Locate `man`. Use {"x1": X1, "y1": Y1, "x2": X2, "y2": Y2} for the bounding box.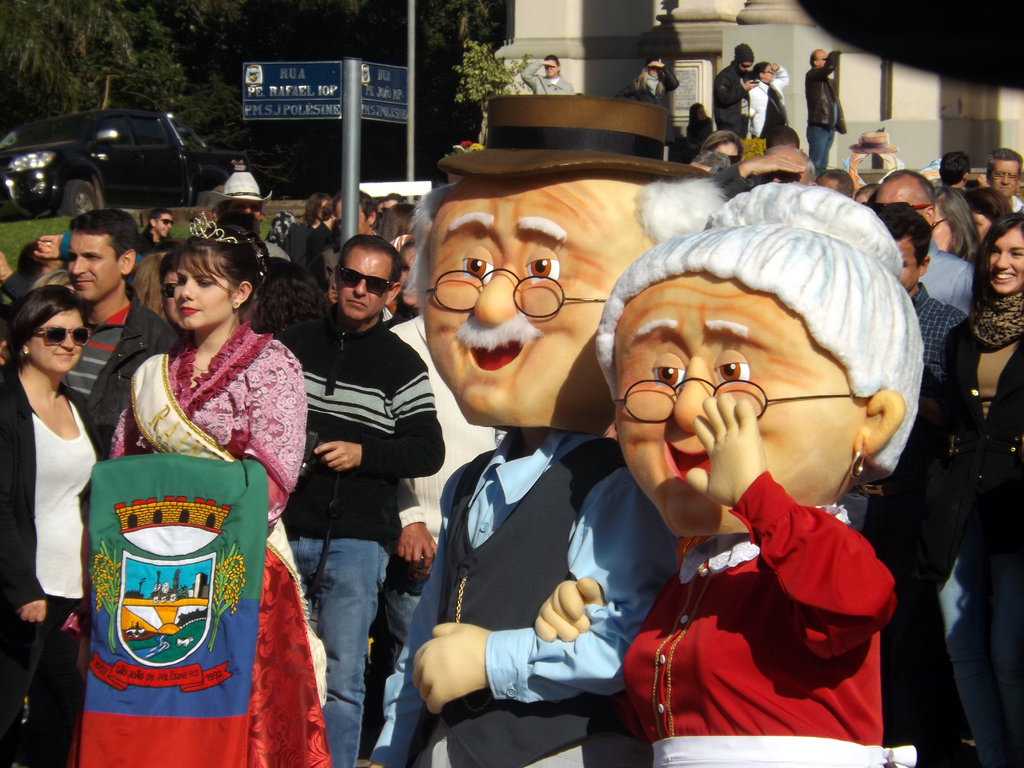
{"x1": 714, "y1": 45, "x2": 758, "y2": 143}.
